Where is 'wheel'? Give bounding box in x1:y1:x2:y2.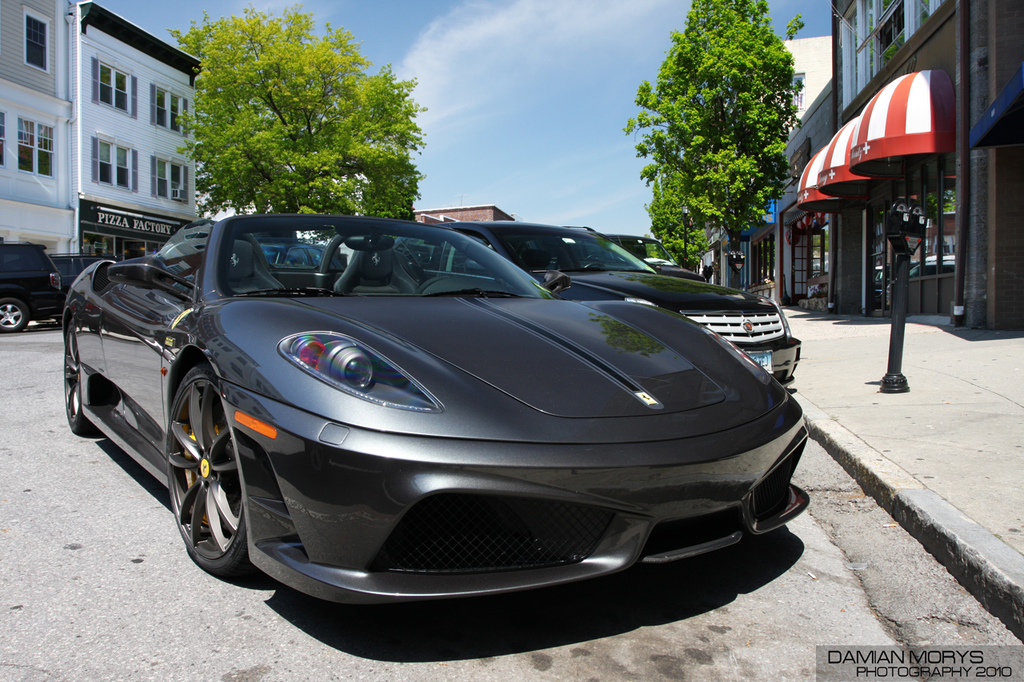
63:312:93:441.
